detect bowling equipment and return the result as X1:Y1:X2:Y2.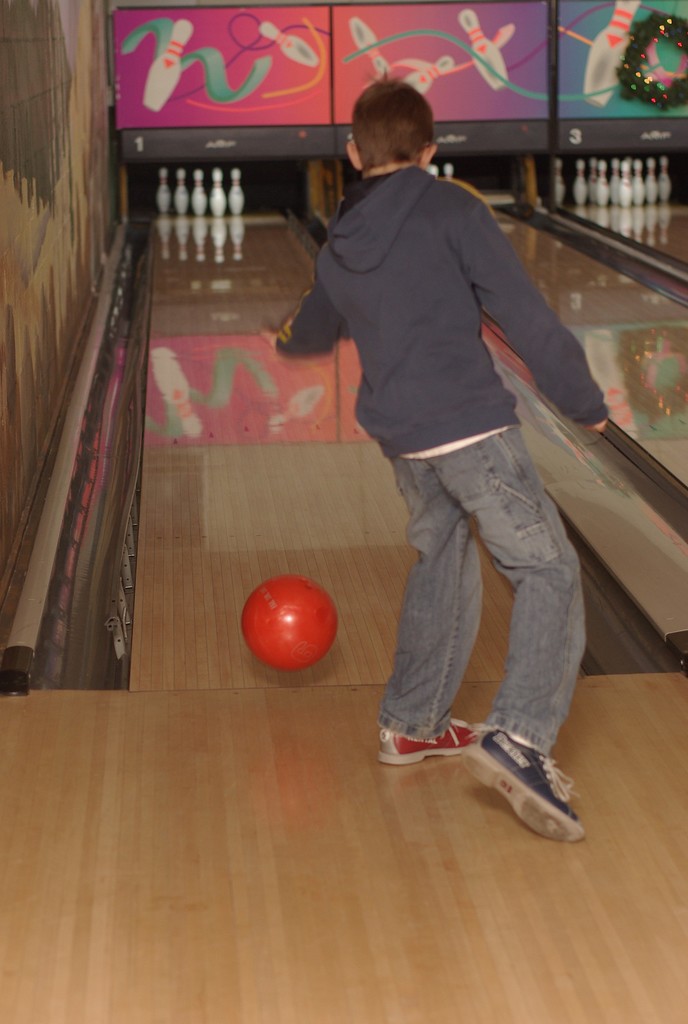
156:166:174:220.
